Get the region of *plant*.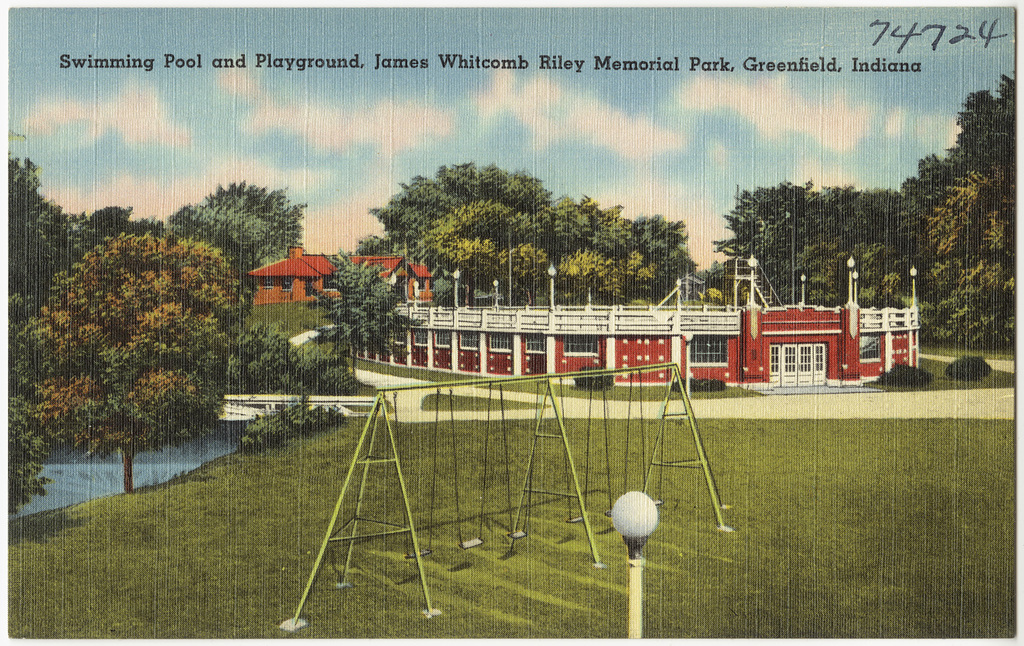
bbox=(569, 361, 612, 391).
